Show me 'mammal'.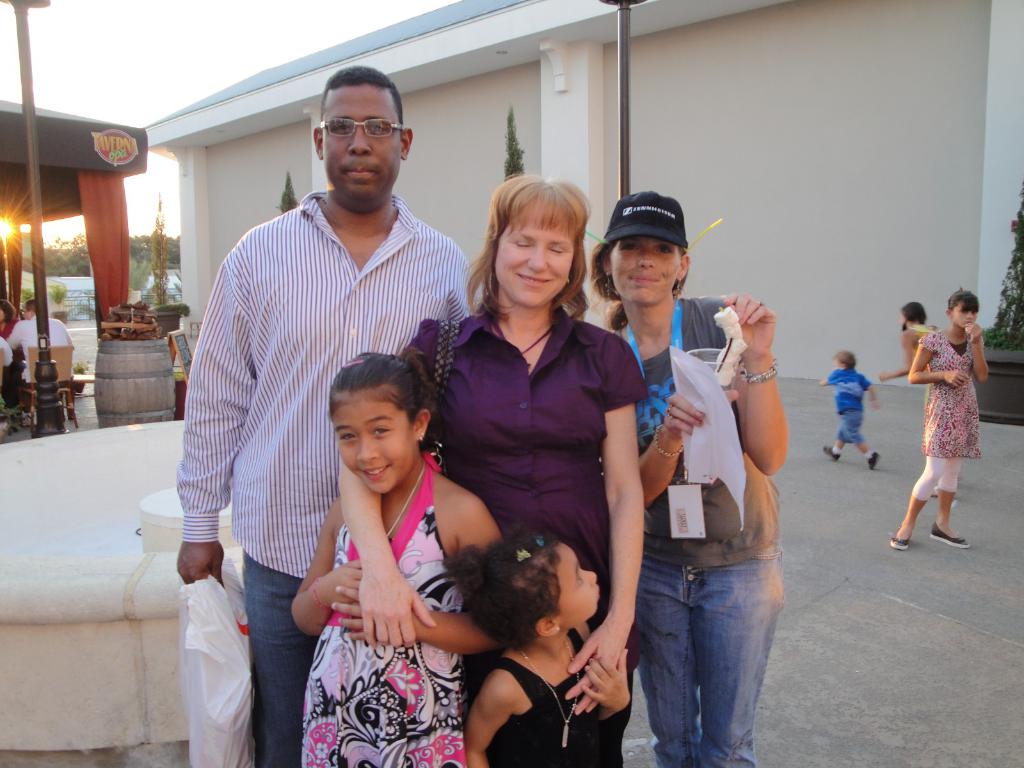
'mammal' is here: 886 285 991 548.
